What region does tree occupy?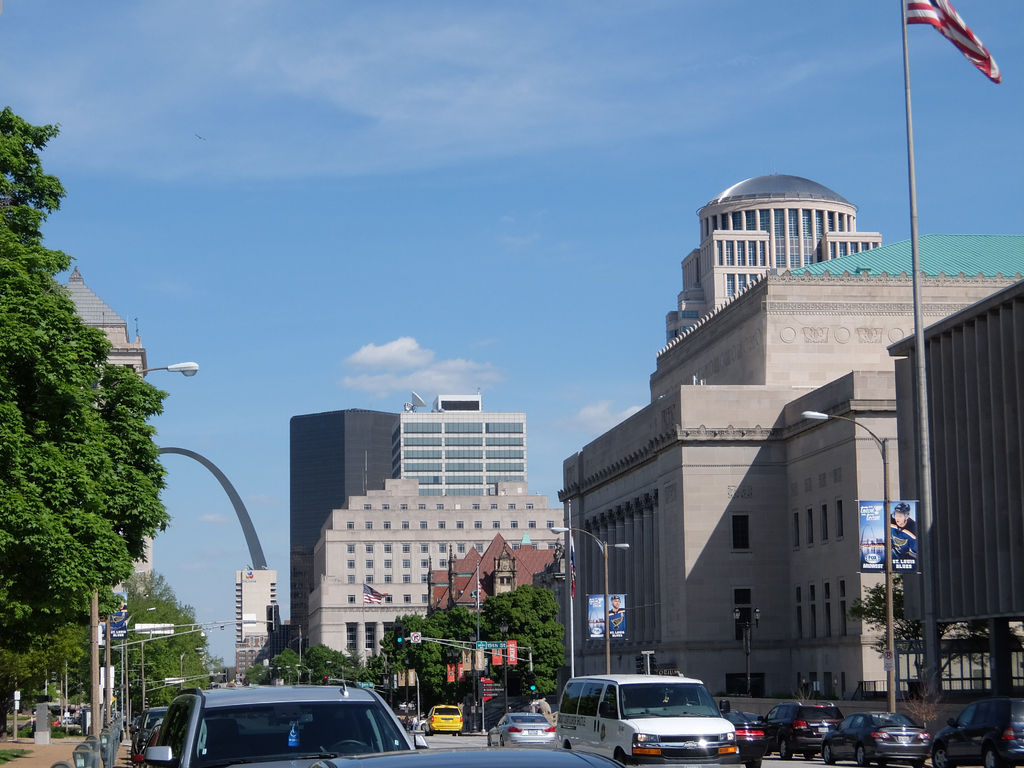
368, 605, 493, 709.
